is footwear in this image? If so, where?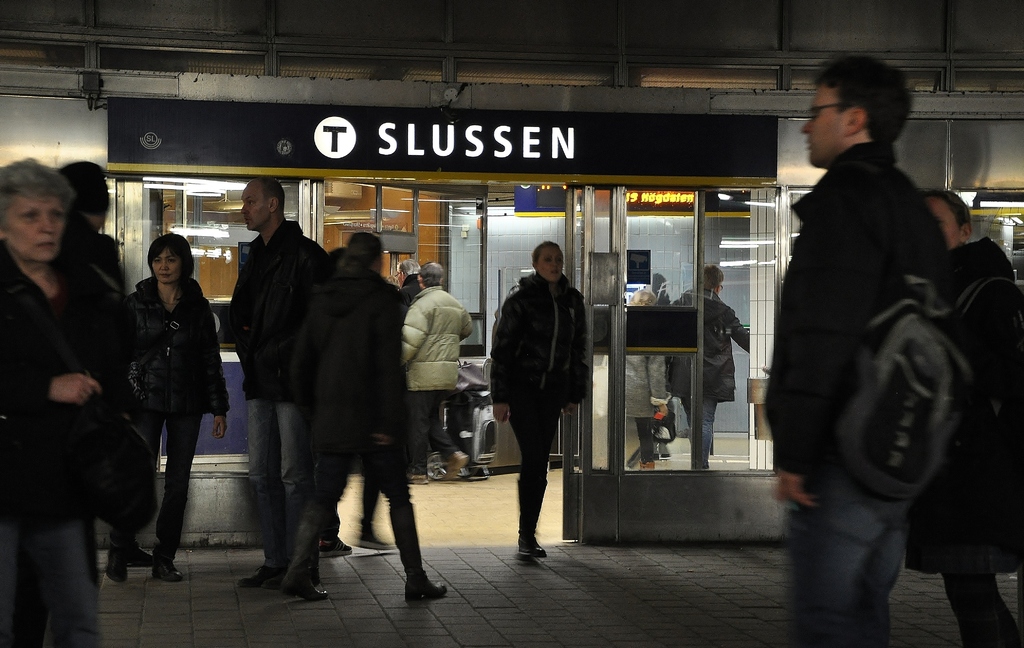
Yes, at 518, 474, 532, 561.
